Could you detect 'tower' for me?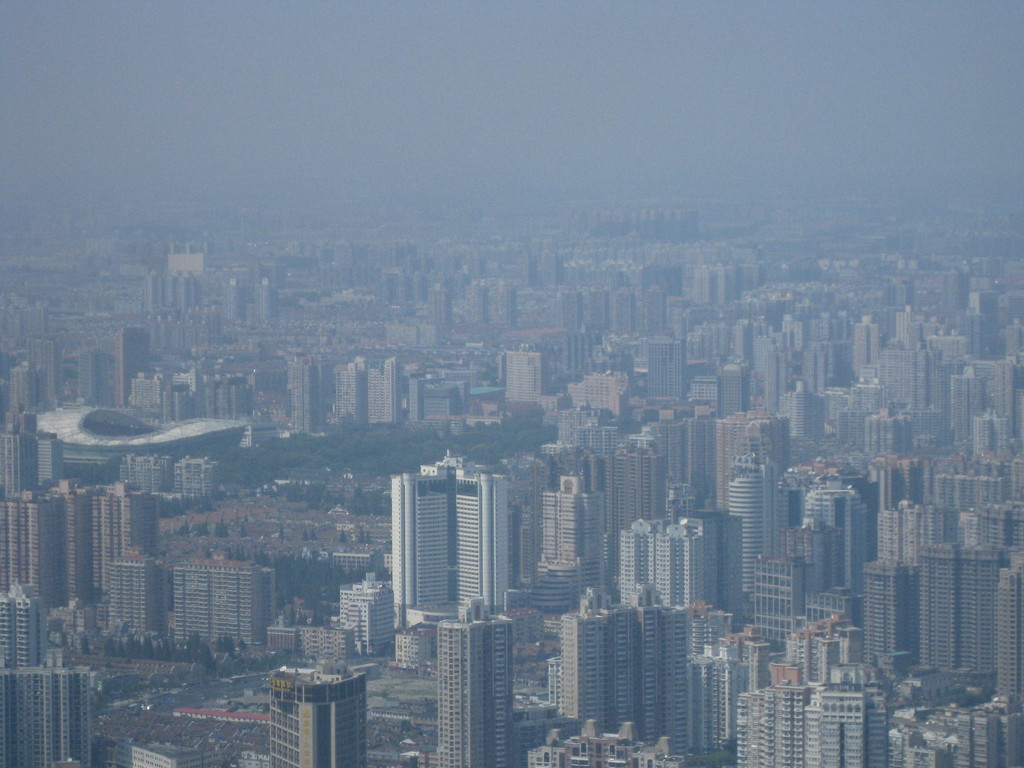
Detection result: {"x1": 540, "y1": 478, "x2": 604, "y2": 613}.
